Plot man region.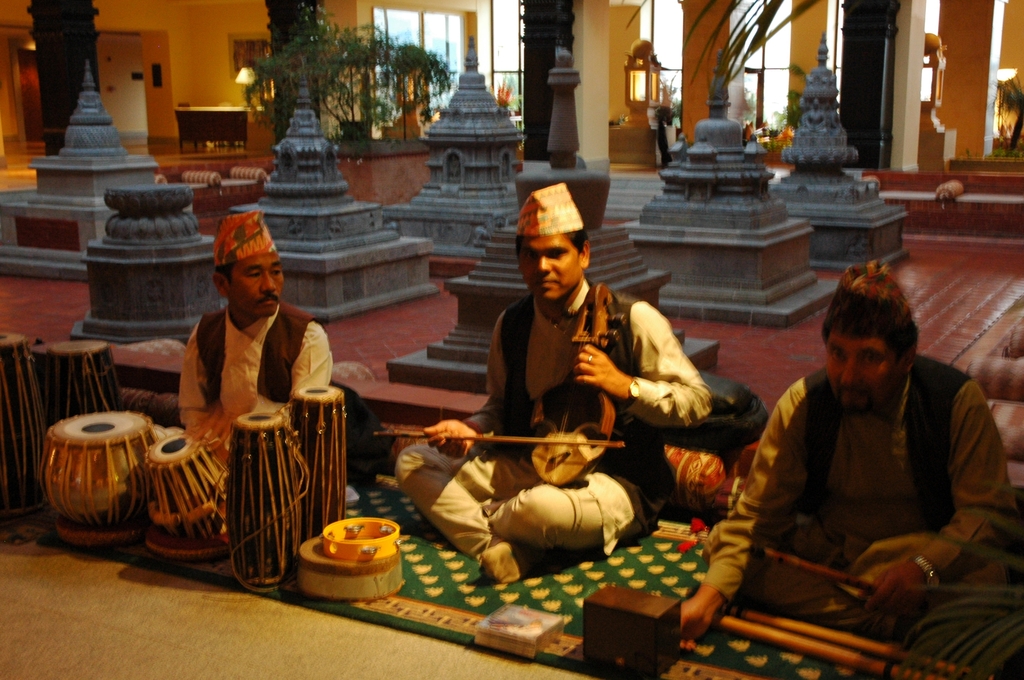
Plotted at crop(673, 258, 1014, 657).
